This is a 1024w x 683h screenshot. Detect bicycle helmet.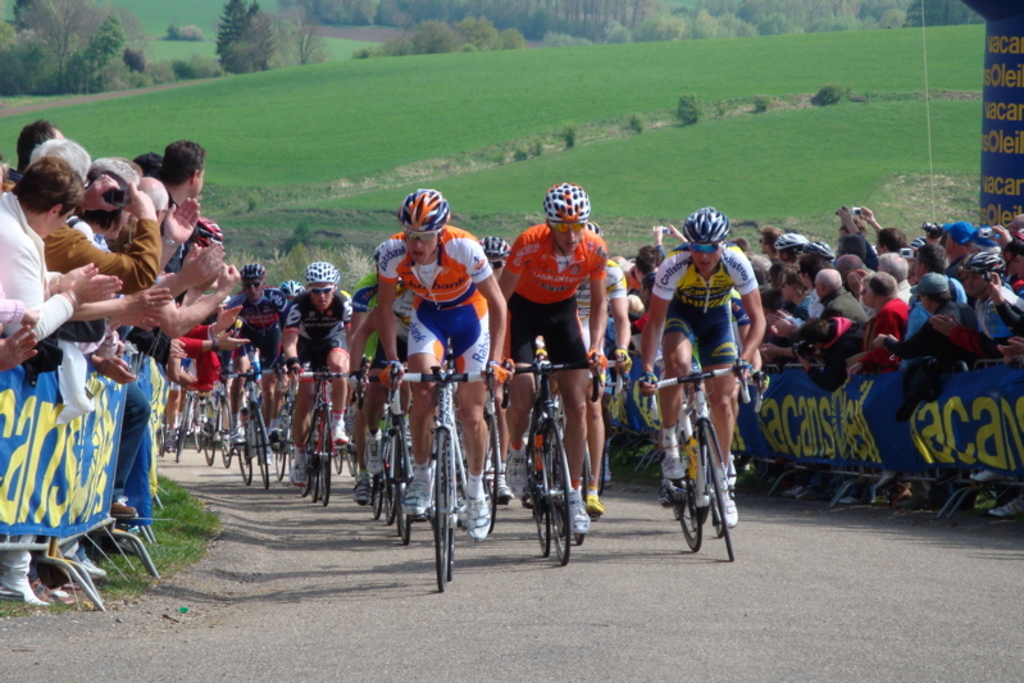
BBox(678, 206, 728, 252).
